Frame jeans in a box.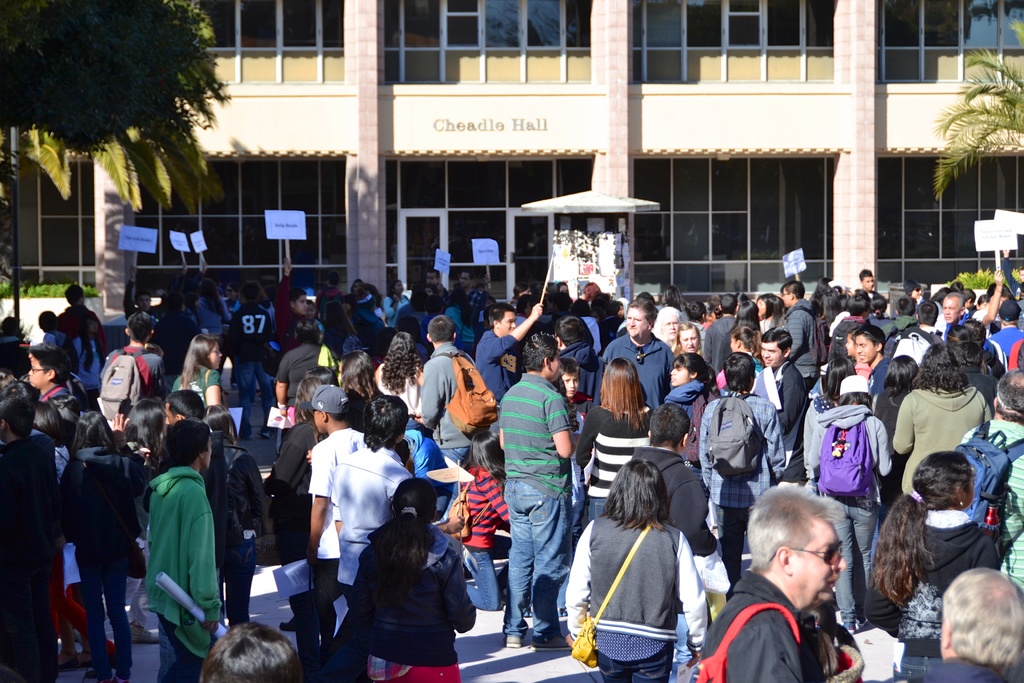
211, 530, 257, 641.
